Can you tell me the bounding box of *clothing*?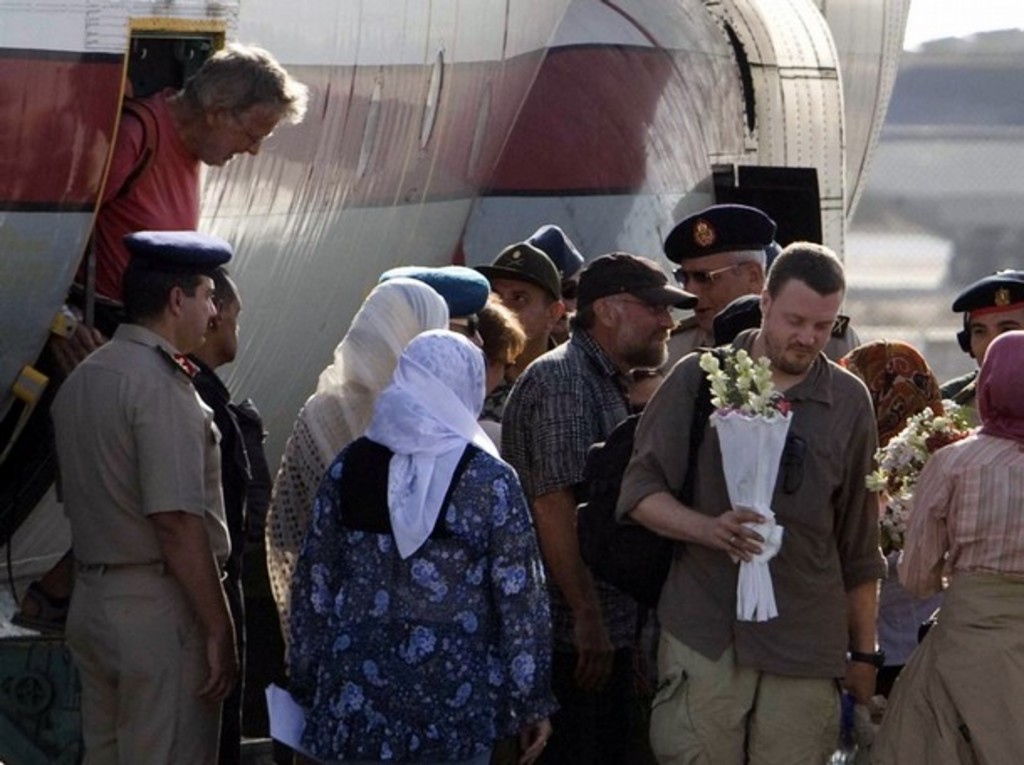
bbox(265, 310, 576, 752).
